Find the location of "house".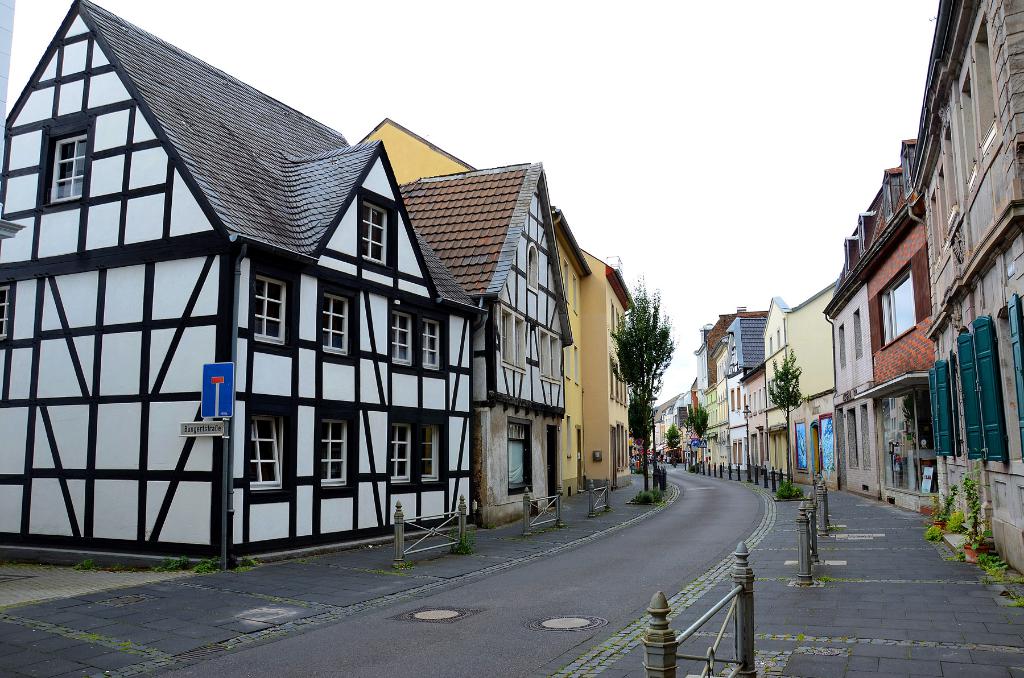
Location: region(915, 4, 1006, 513).
